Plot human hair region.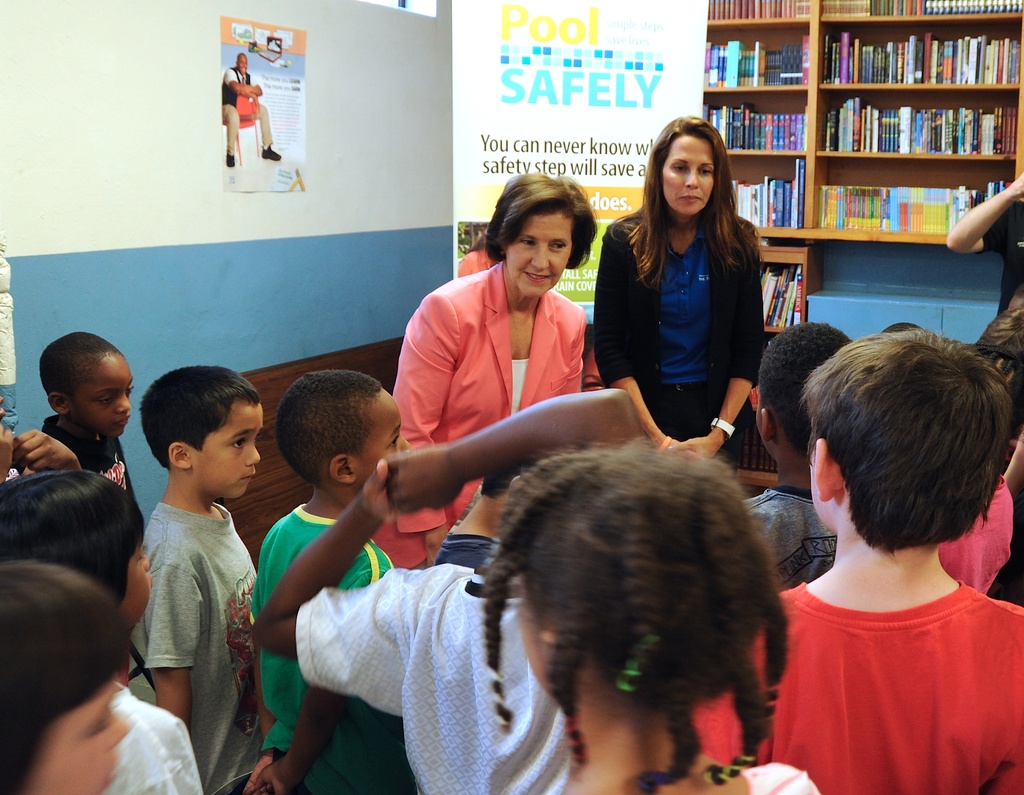
Plotted at box(607, 111, 765, 289).
